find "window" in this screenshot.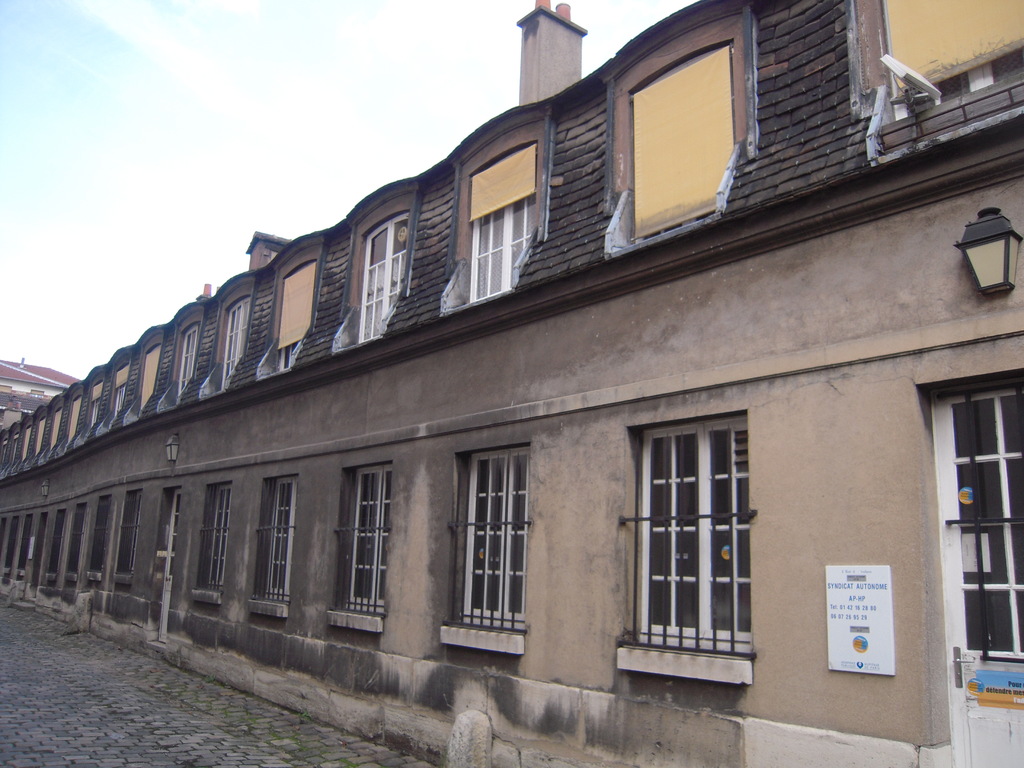
The bounding box for "window" is <box>84,490,112,577</box>.
